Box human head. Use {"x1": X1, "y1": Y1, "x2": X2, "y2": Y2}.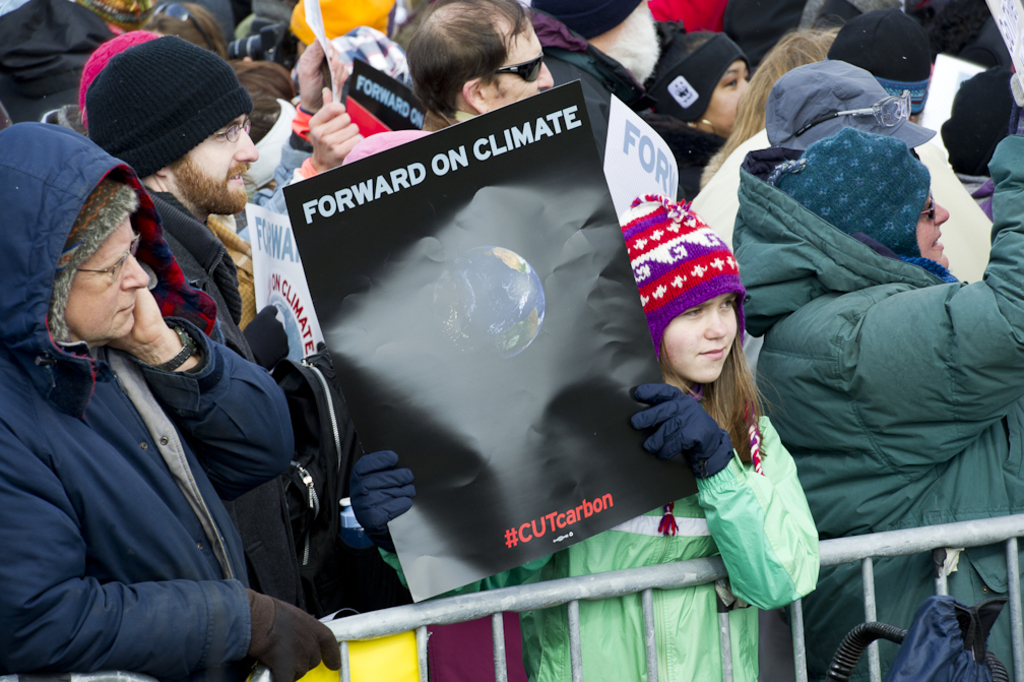
{"x1": 756, "y1": 125, "x2": 952, "y2": 271}.
